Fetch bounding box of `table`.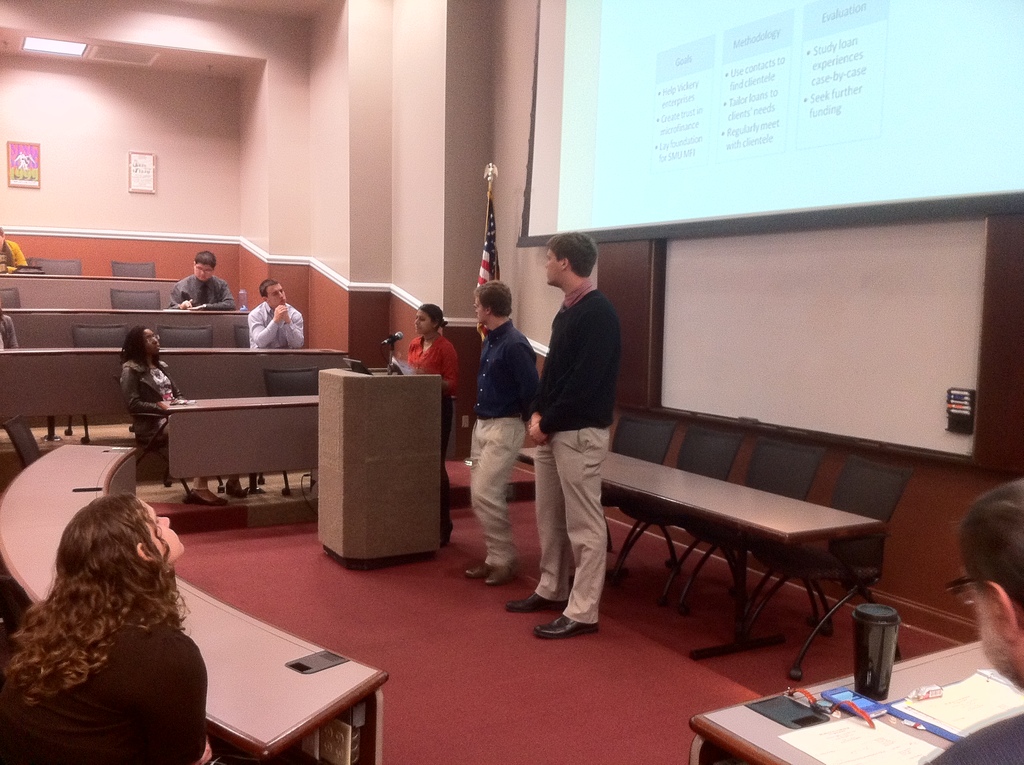
Bbox: (x1=609, y1=453, x2=913, y2=675).
